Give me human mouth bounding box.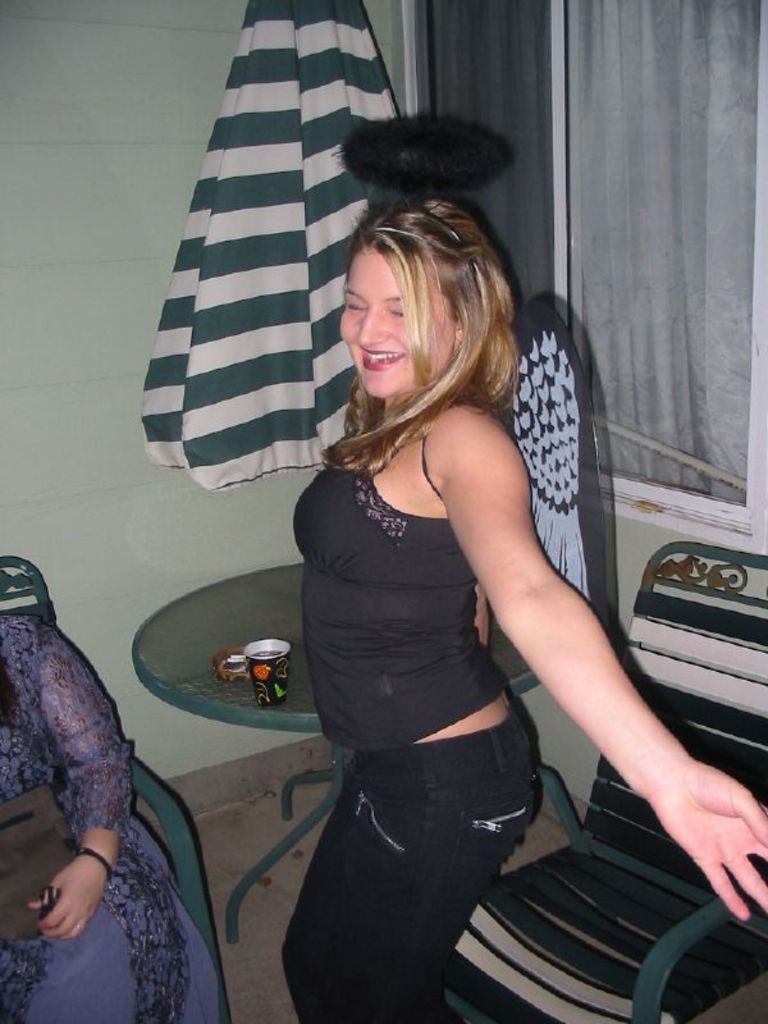
356/351/402/369.
